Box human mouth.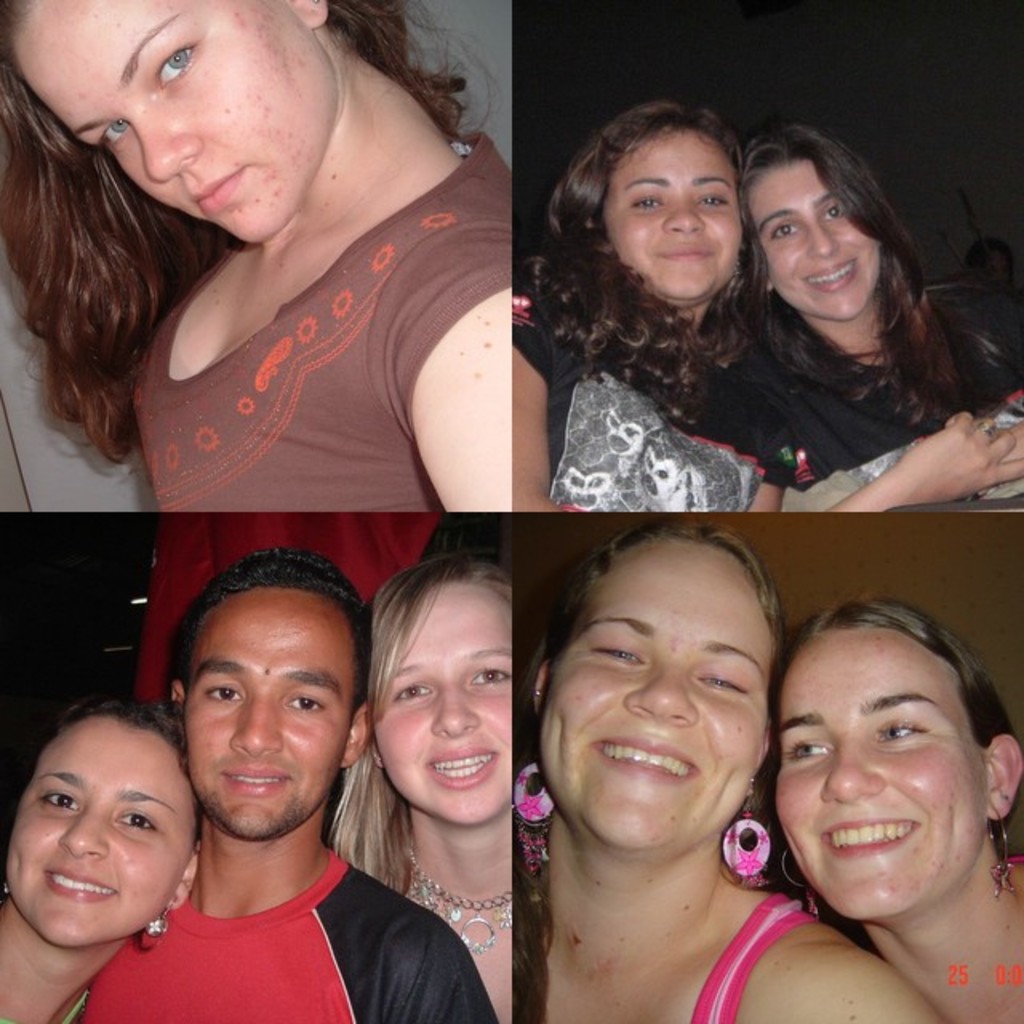
bbox(173, 166, 248, 222).
